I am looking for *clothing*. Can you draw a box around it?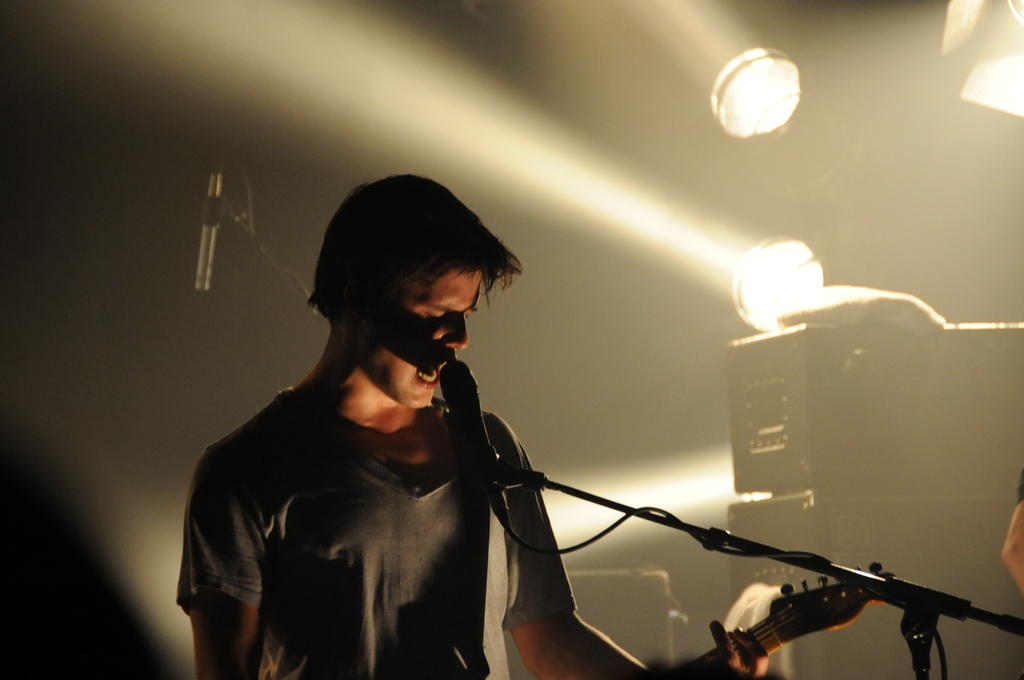
Sure, the bounding box is box(188, 286, 532, 674).
